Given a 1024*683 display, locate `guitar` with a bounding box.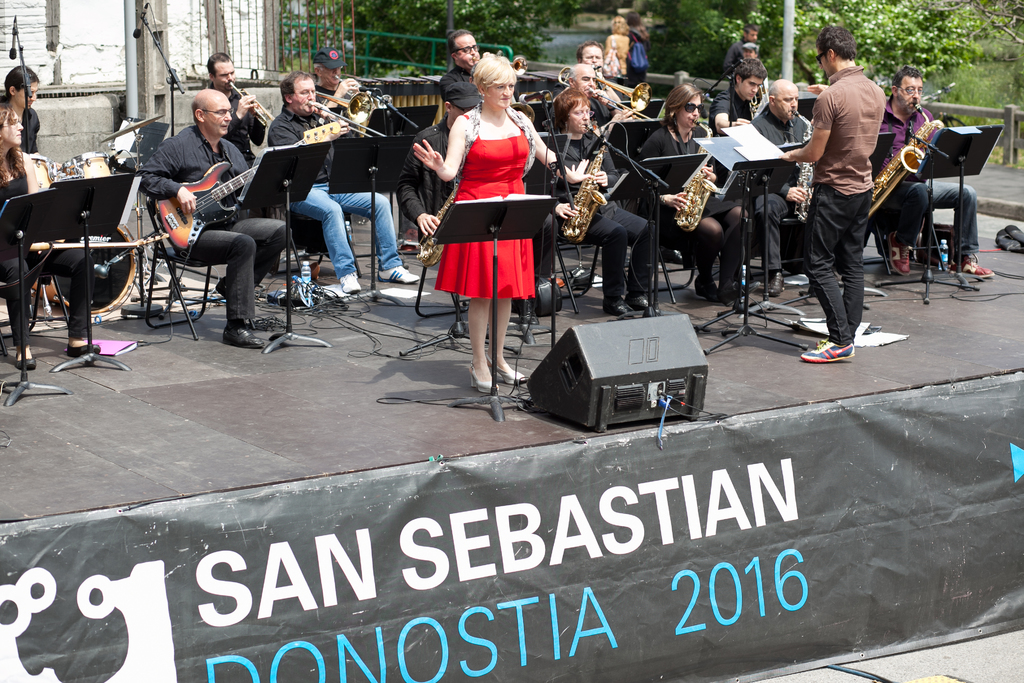
Located: bbox(150, 120, 353, 256).
